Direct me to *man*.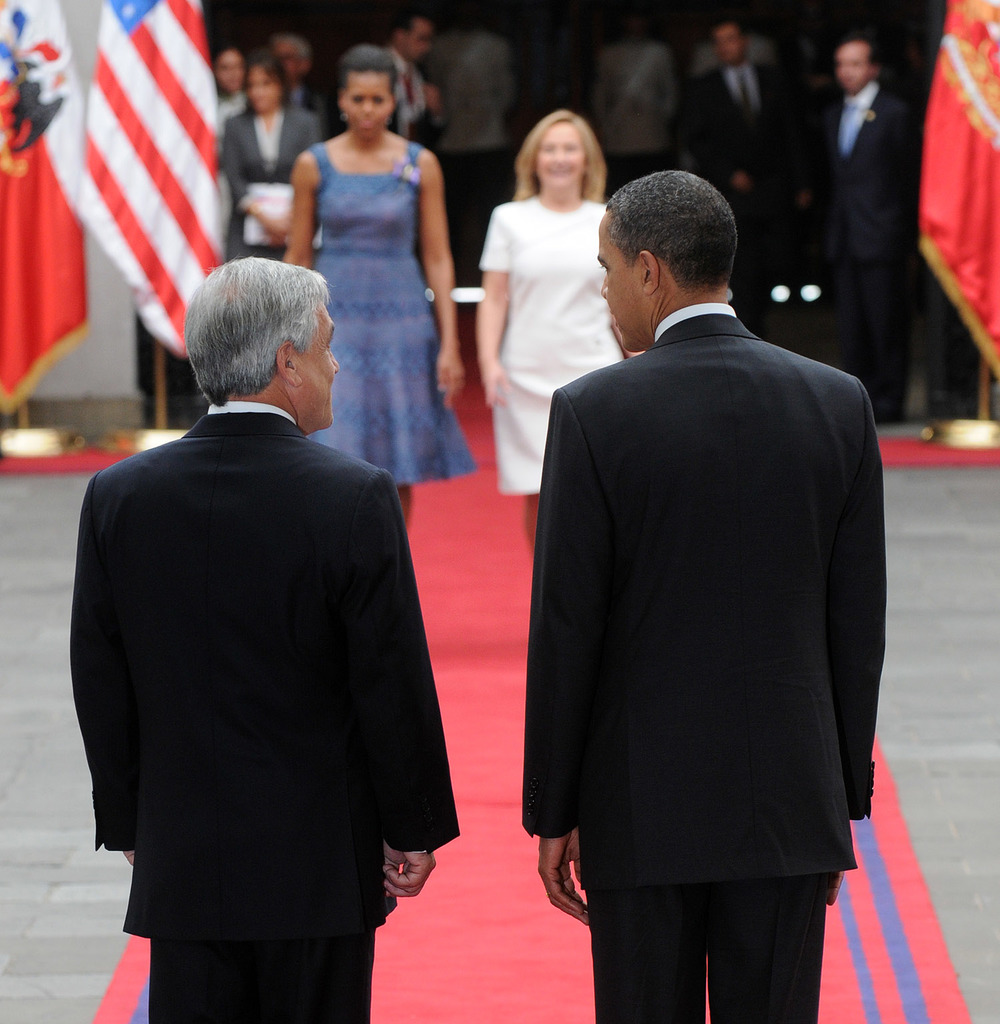
Direction: detection(51, 201, 469, 1002).
